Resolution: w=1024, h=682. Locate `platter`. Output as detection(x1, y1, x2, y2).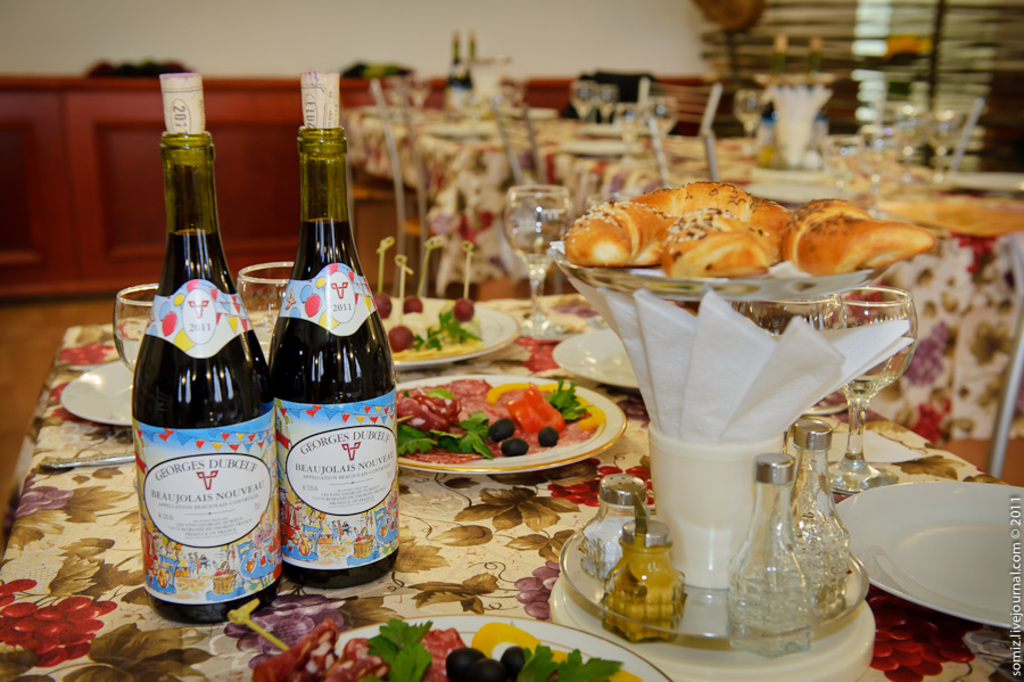
detection(375, 297, 518, 368).
